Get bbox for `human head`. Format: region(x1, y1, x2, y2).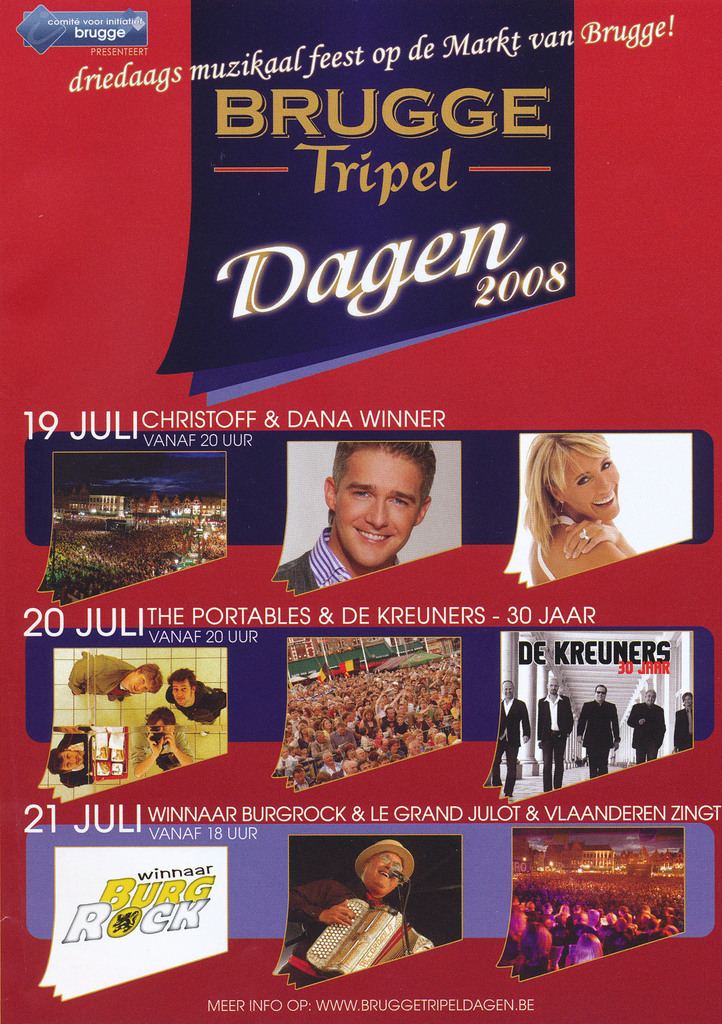
region(315, 431, 450, 552).
